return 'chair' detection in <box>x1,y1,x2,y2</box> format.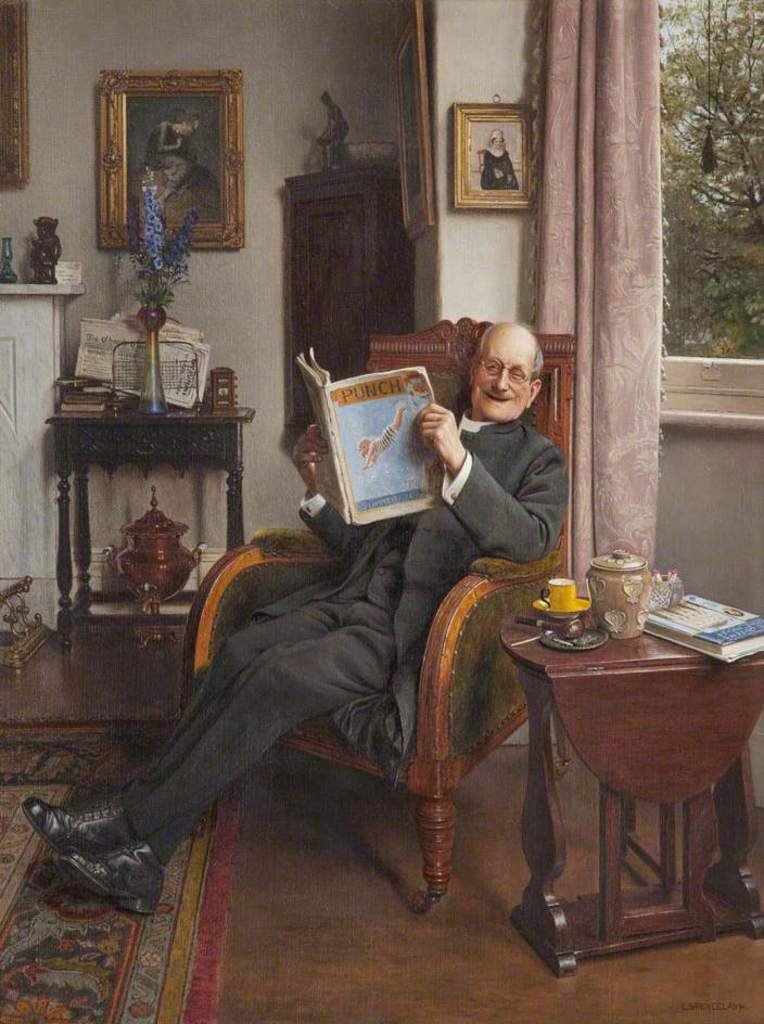
<box>188,310,574,910</box>.
